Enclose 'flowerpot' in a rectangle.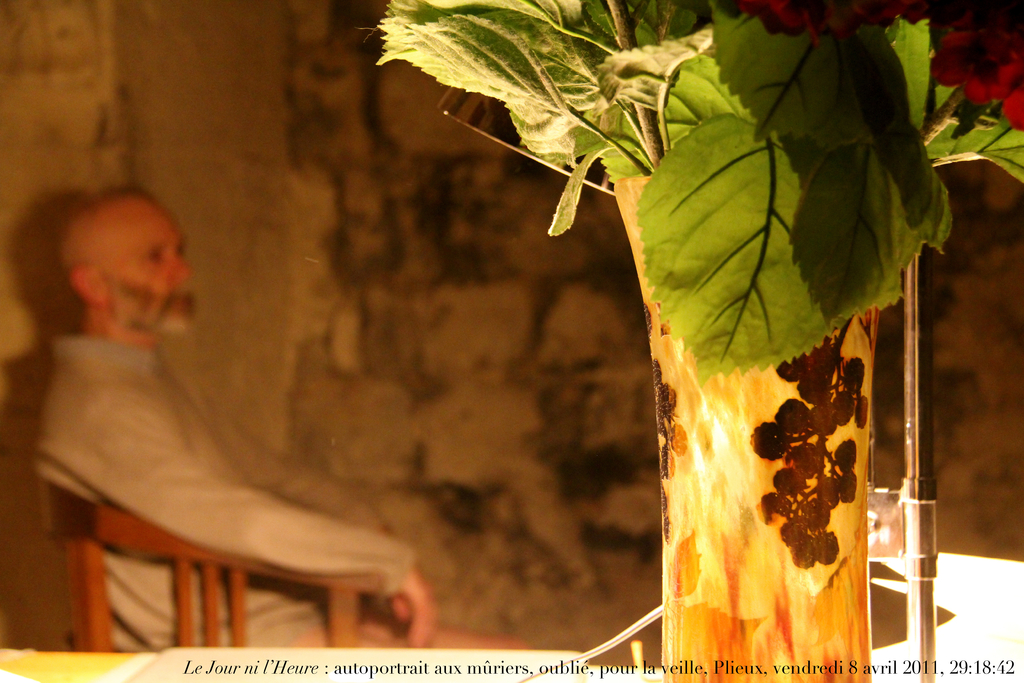
Rect(598, 168, 888, 682).
